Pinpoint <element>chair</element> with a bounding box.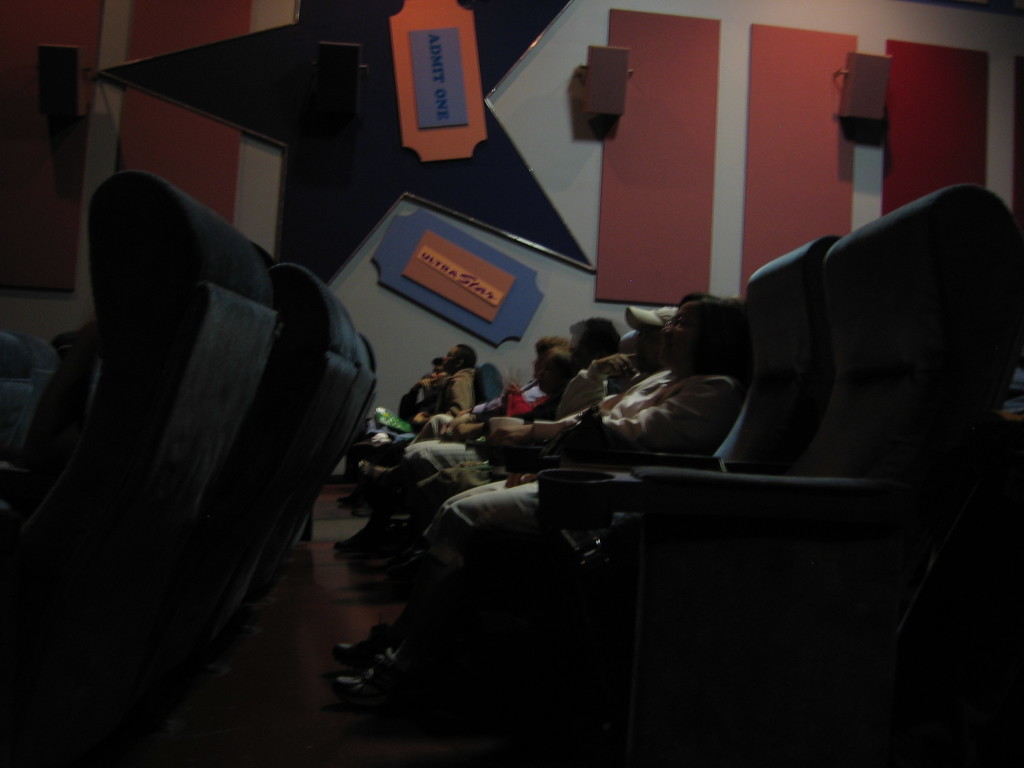
region(25, 260, 364, 767).
